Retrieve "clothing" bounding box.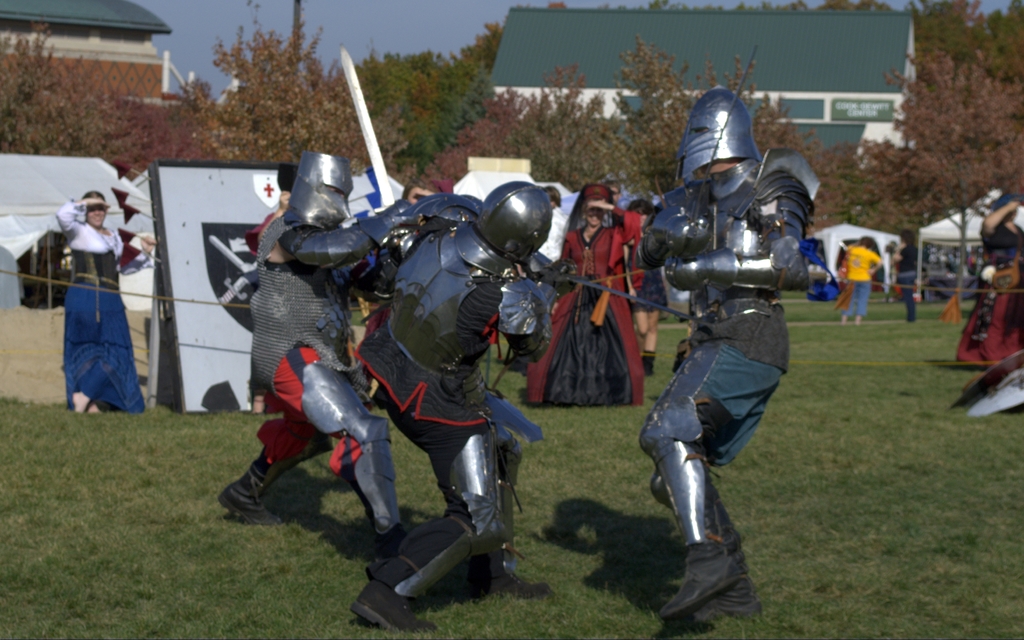
Bounding box: 552,204,646,423.
